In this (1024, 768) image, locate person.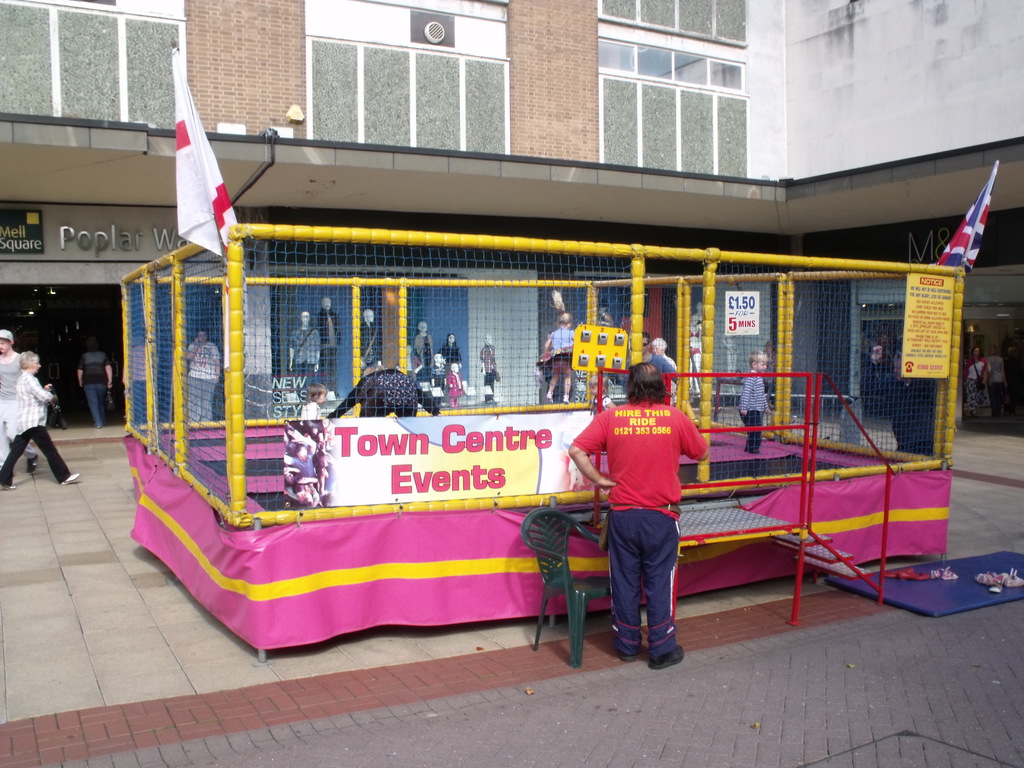
Bounding box: (650, 335, 674, 388).
